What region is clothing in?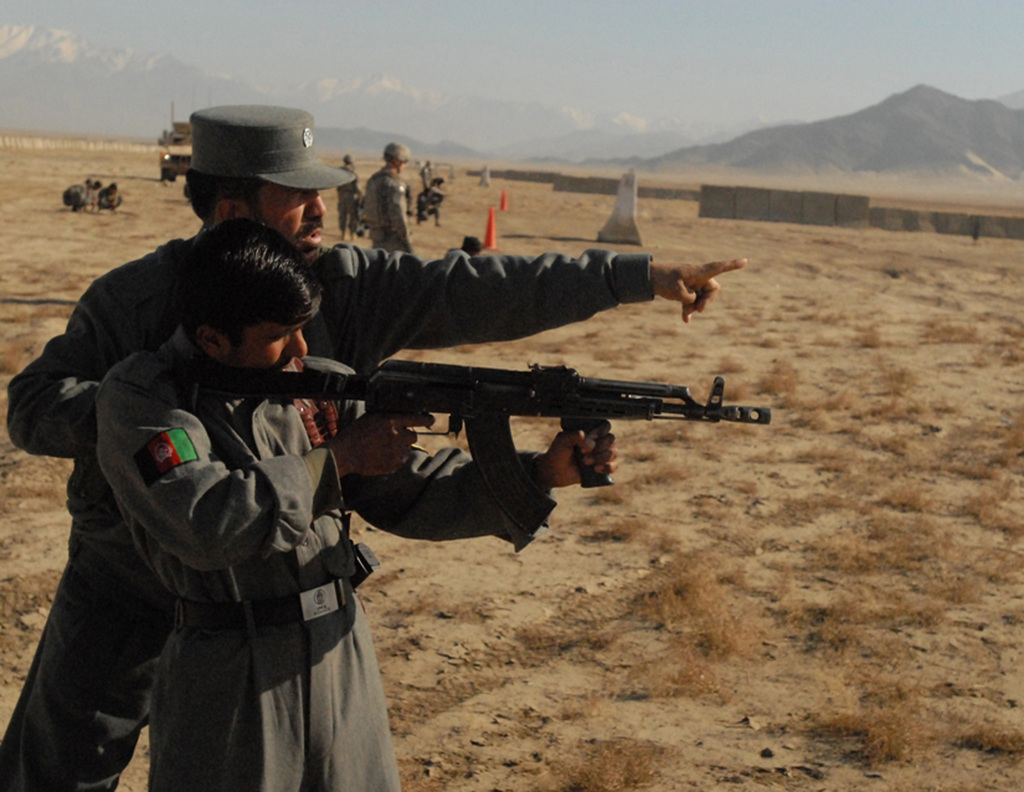
box(99, 190, 127, 215).
